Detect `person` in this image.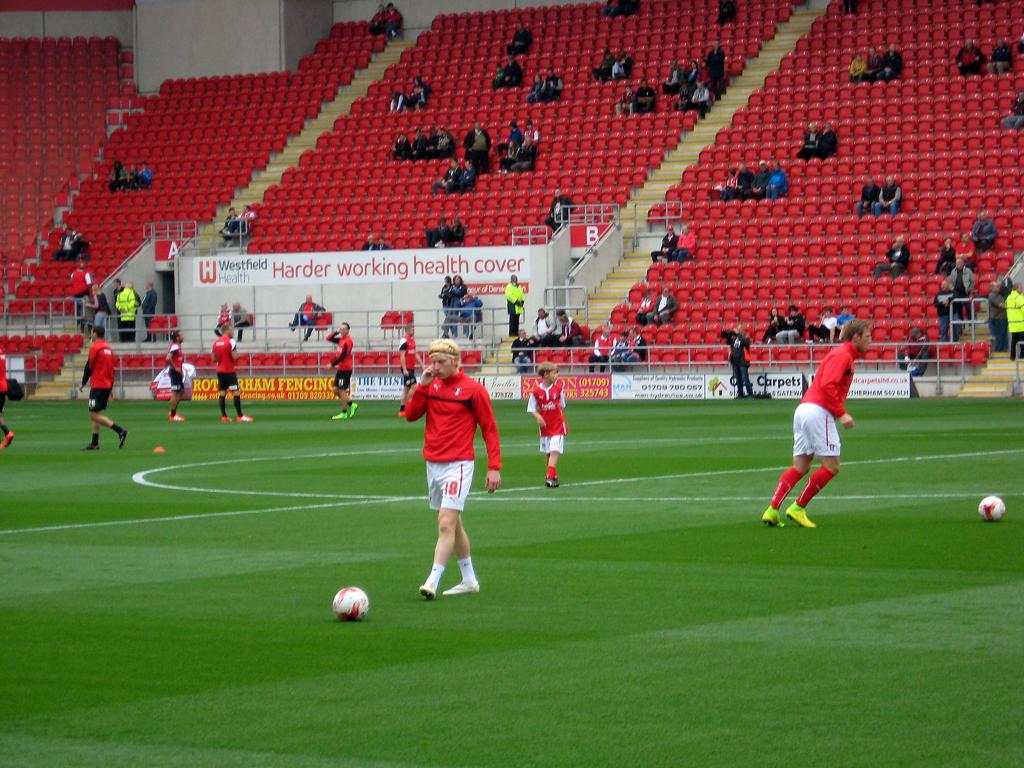
Detection: (left=985, top=282, right=1004, bottom=345).
